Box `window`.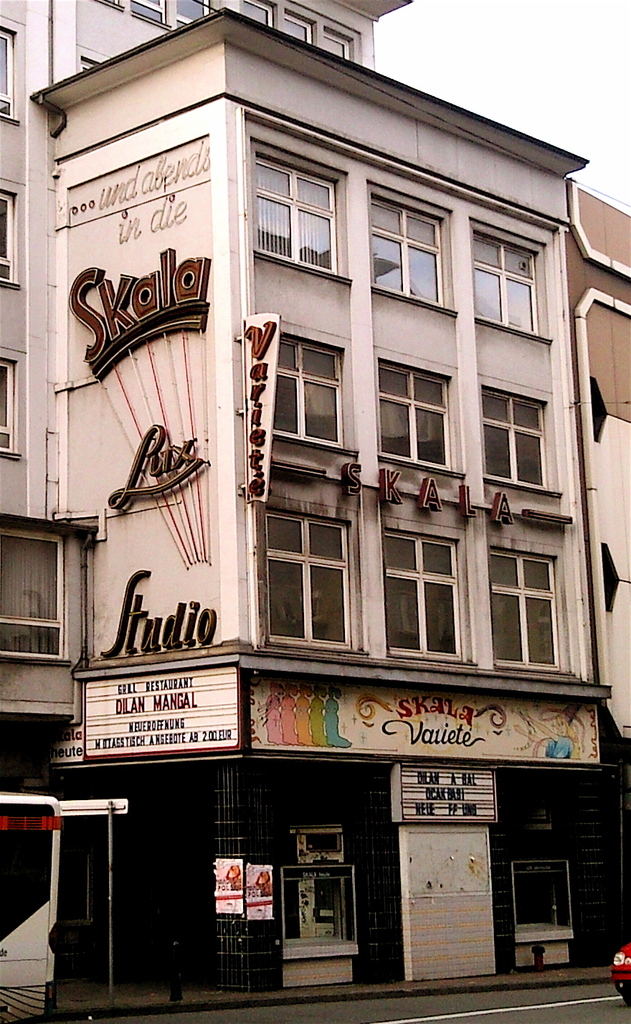
left=0, top=189, right=14, bottom=286.
